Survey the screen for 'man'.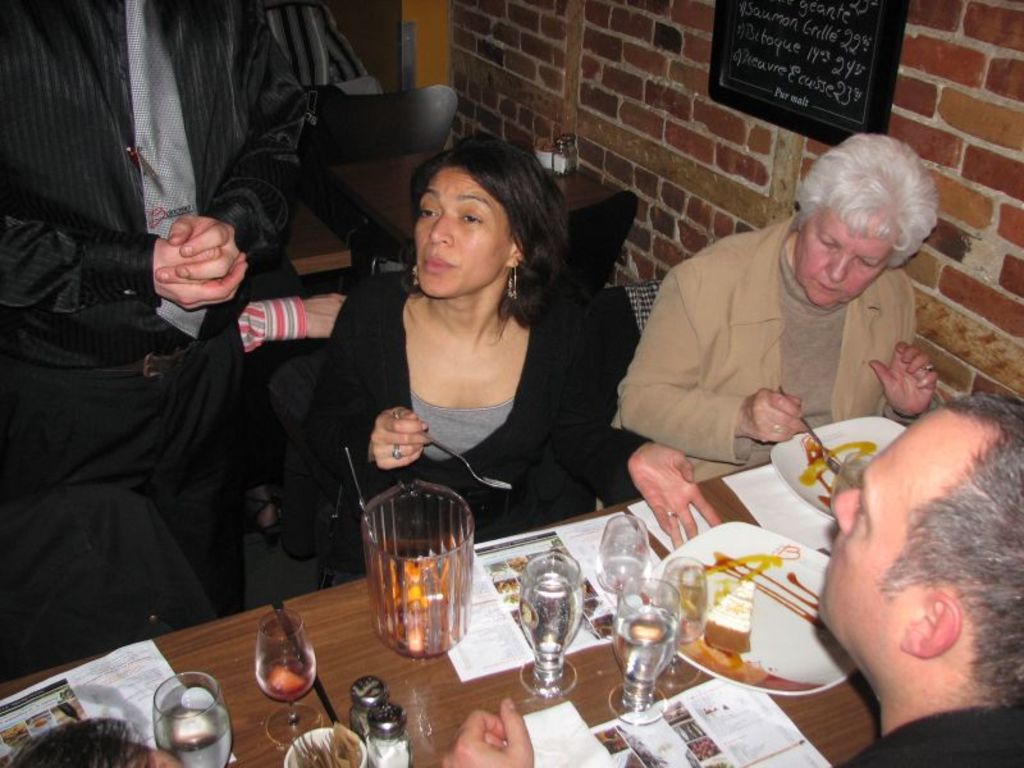
Survey found: 0:0:324:613.
